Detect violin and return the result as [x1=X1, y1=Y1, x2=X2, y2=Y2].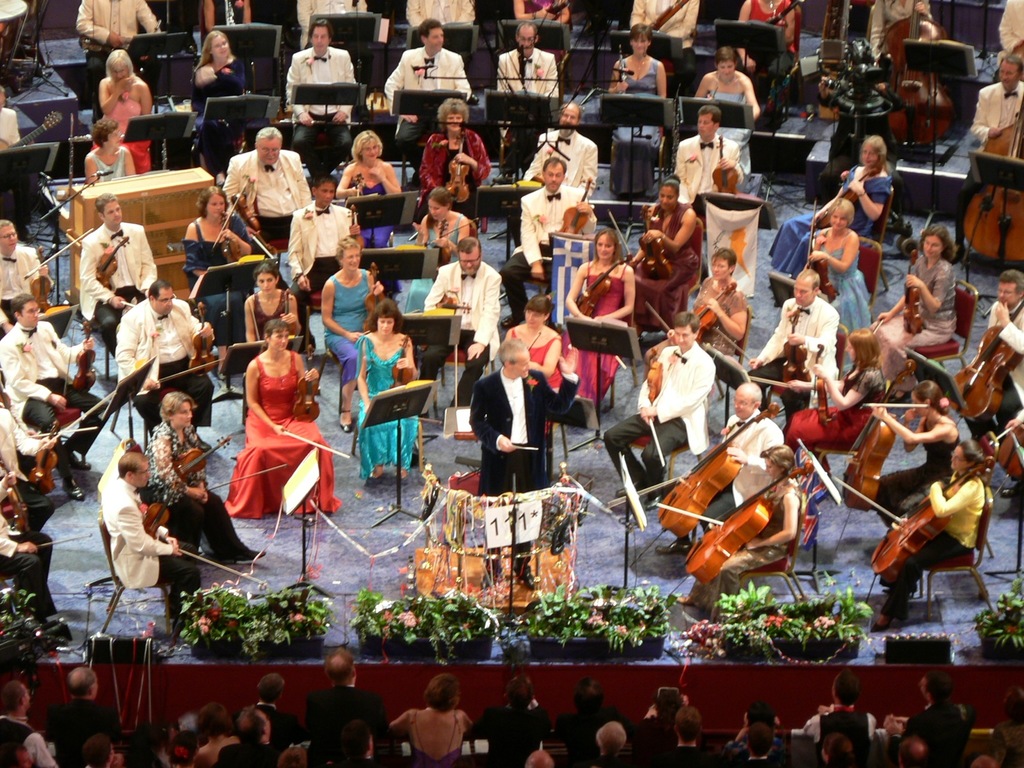
[x1=653, y1=462, x2=818, y2=588].
